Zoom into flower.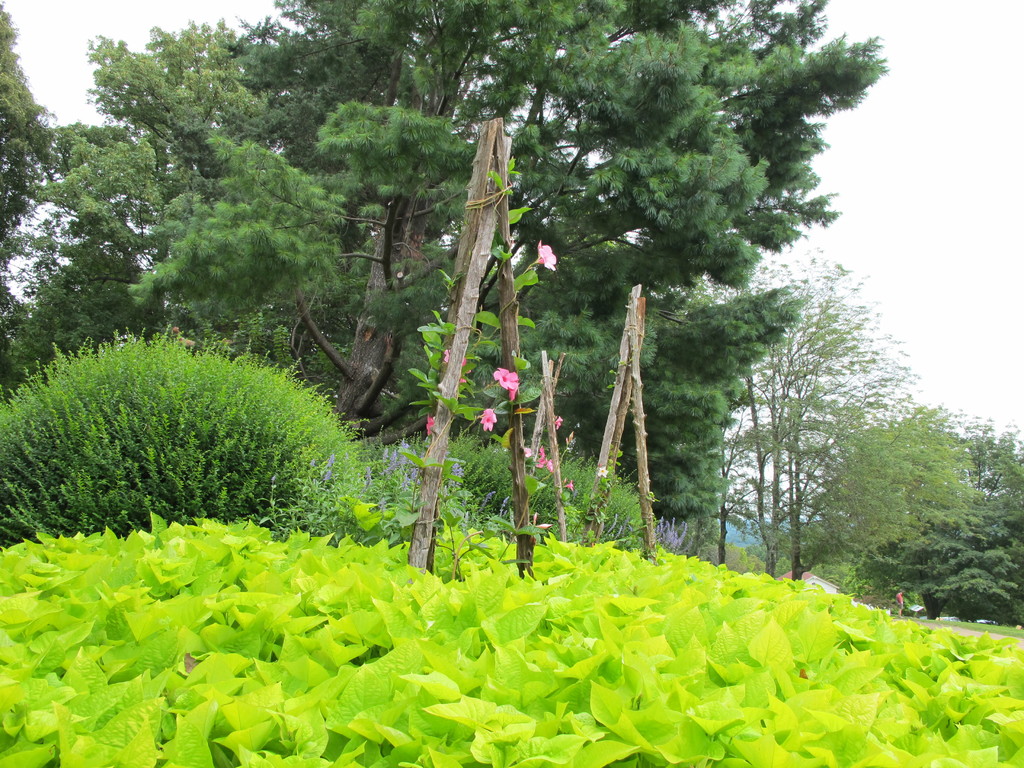
Zoom target: [540, 239, 556, 273].
